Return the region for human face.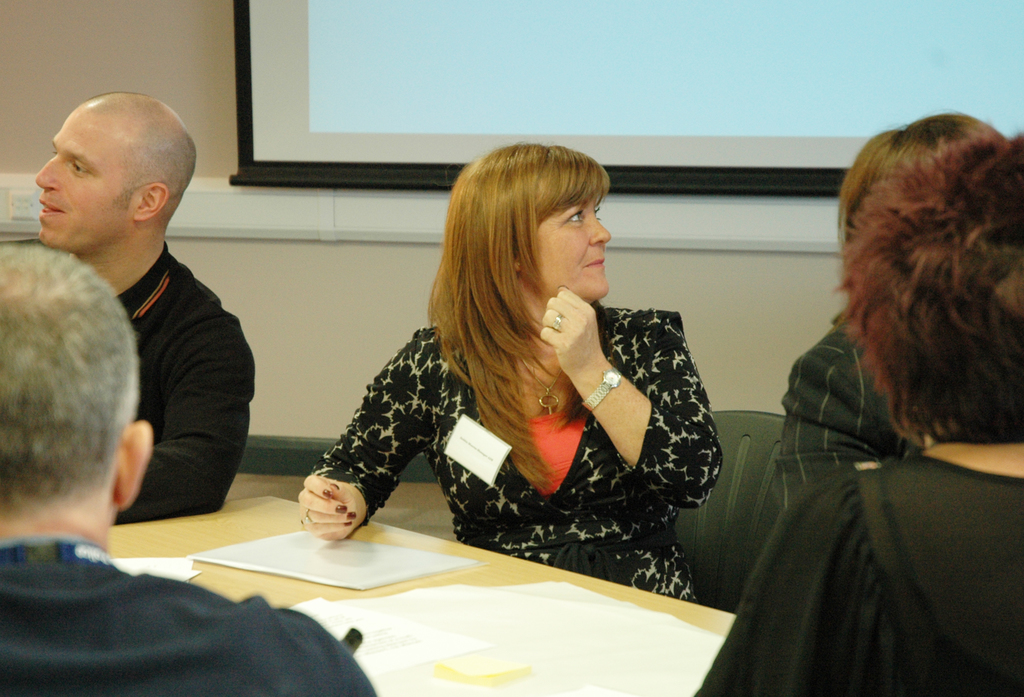
bbox=(35, 110, 137, 251).
